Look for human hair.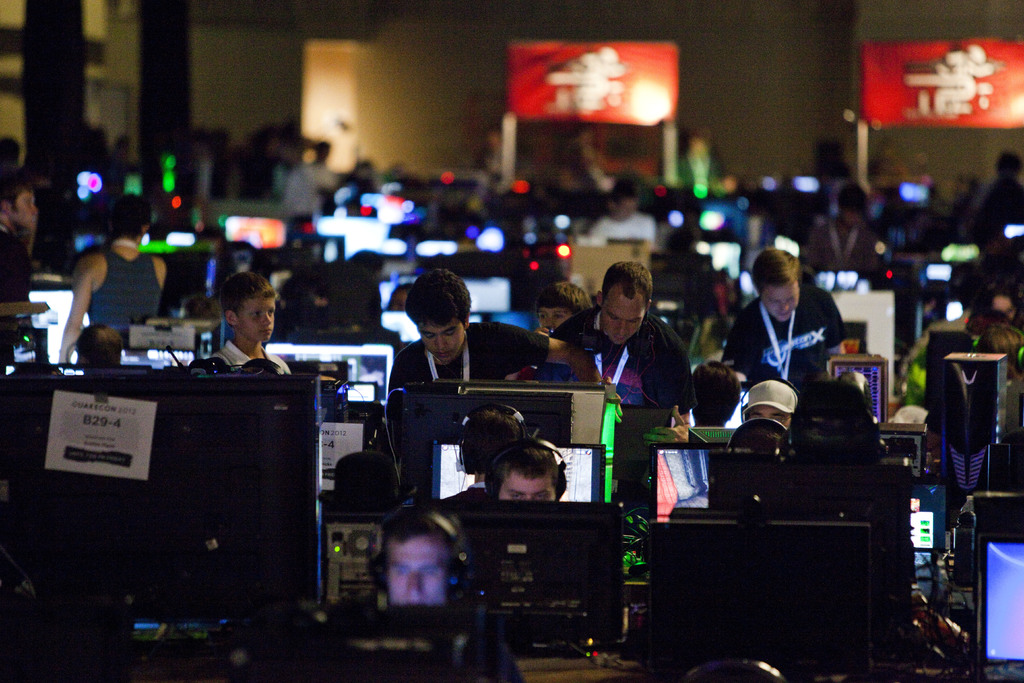
Found: [752,245,803,295].
